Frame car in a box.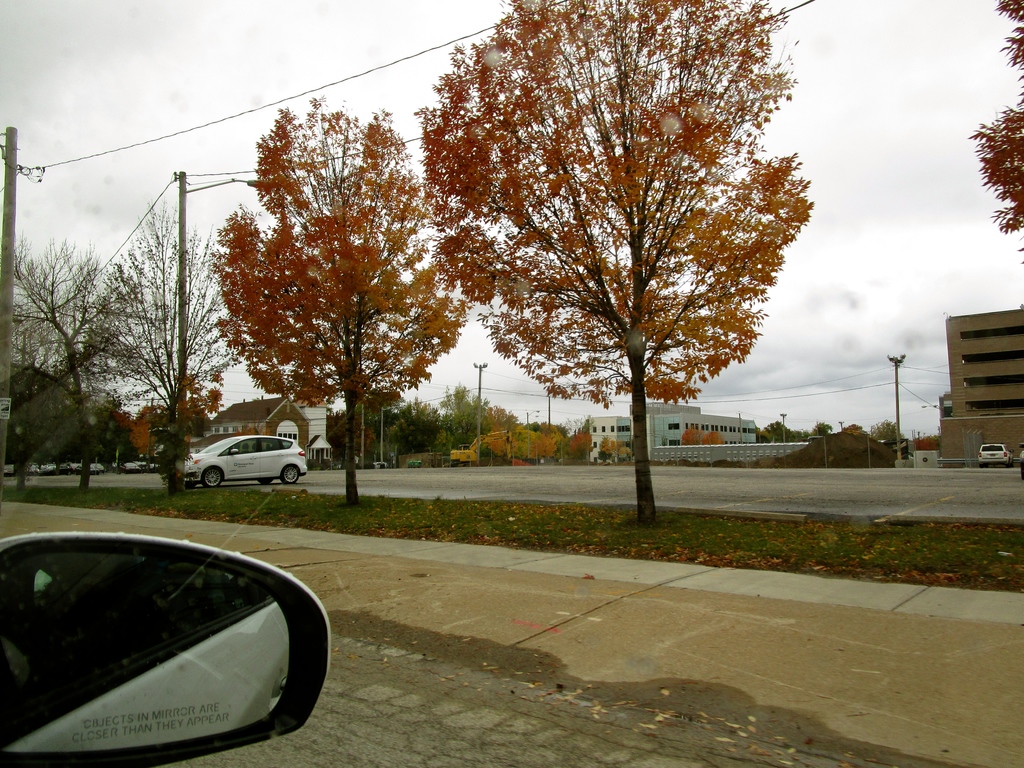
<region>175, 433, 304, 506</region>.
